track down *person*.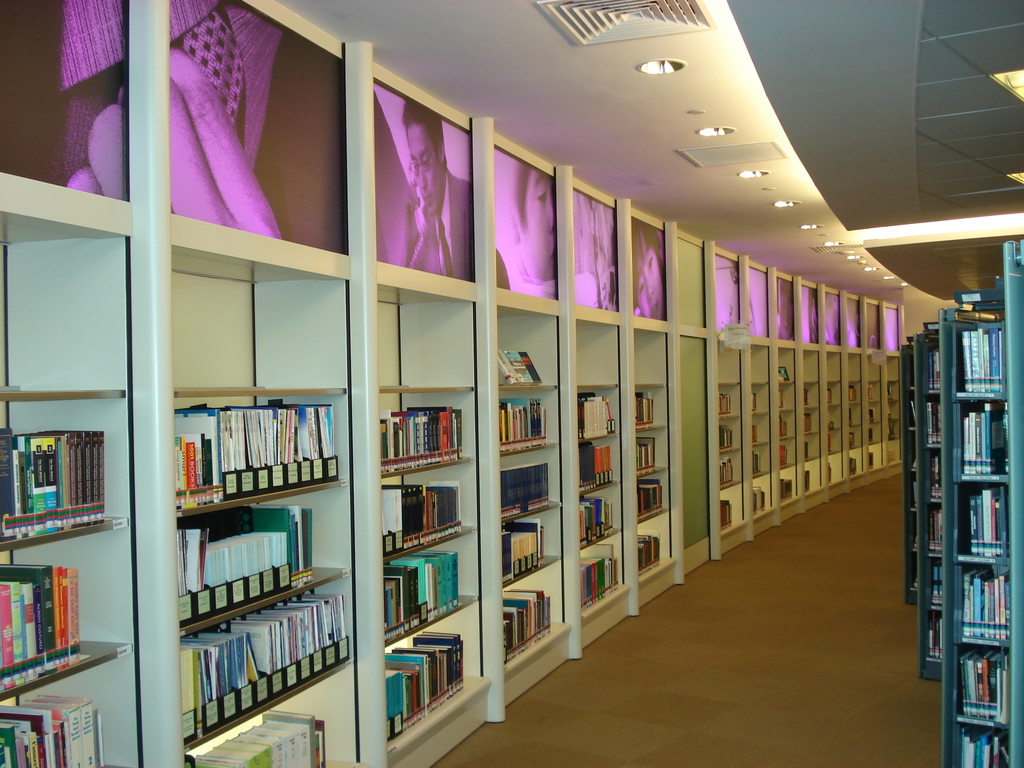
Tracked to bbox=(401, 108, 478, 287).
